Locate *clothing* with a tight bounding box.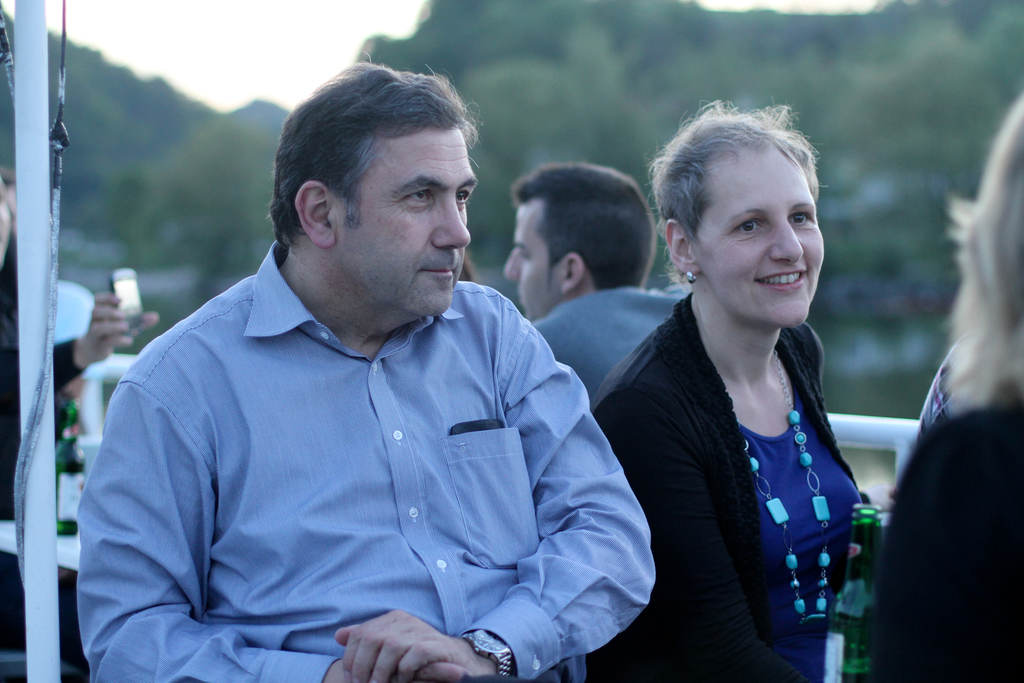
<box>857,383,1023,682</box>.
